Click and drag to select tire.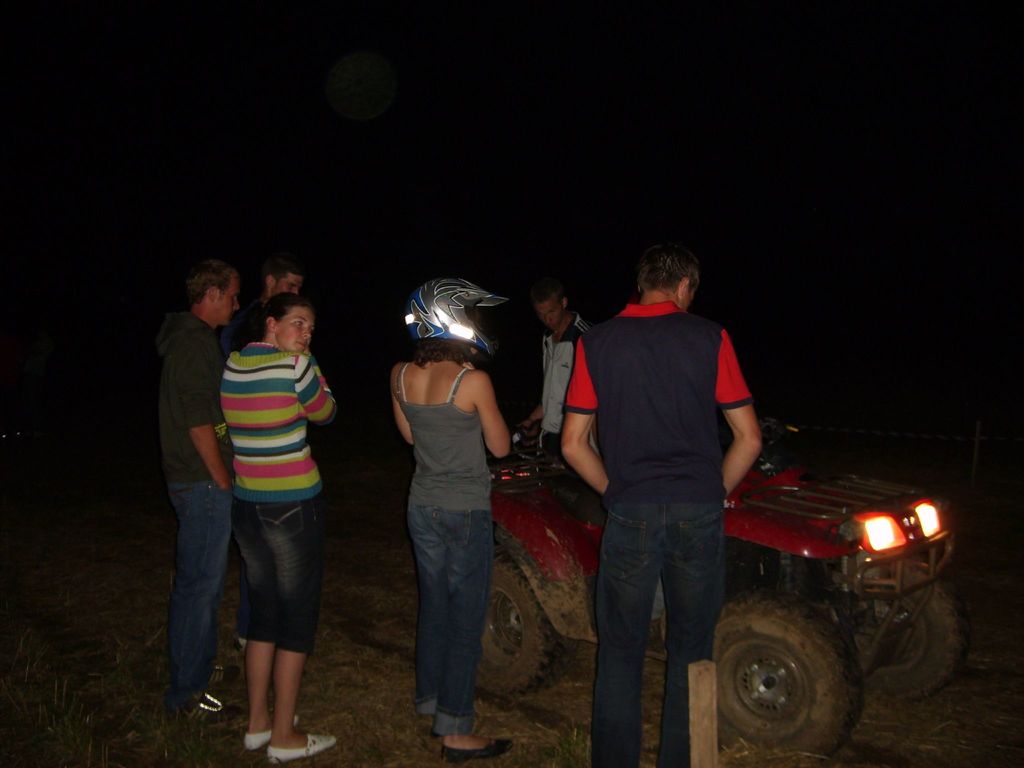
Selection: left=841, top=580, right=964, bottom=705.
